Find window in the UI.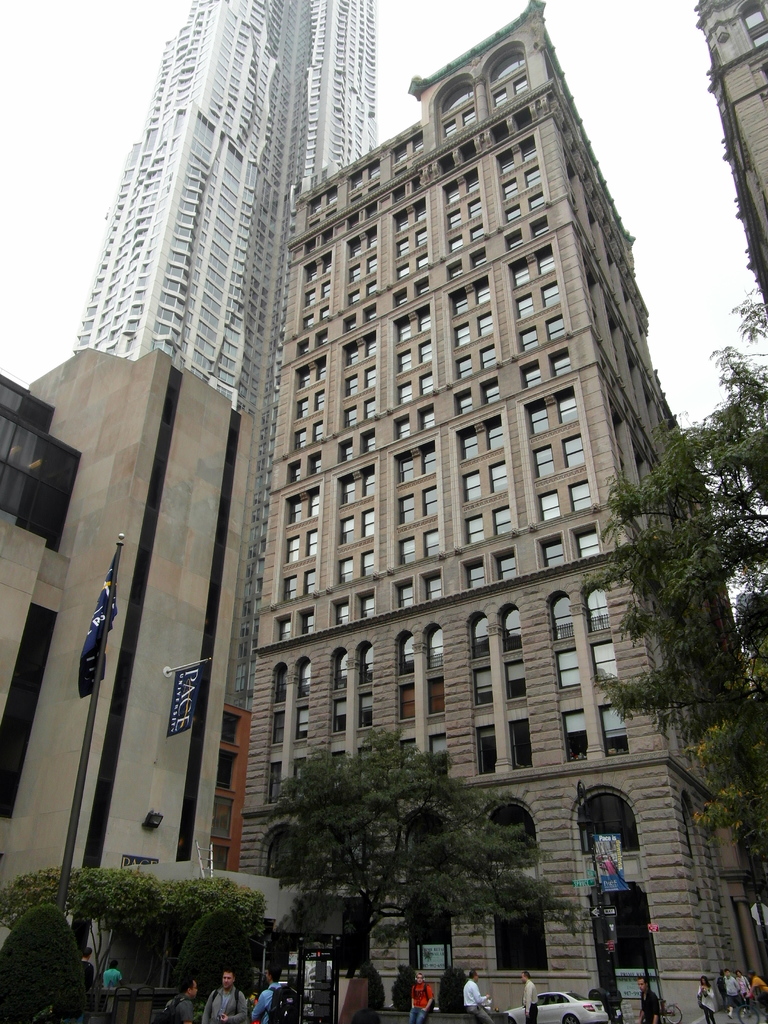
UI element at BBox(399, 316, 413, 339).
